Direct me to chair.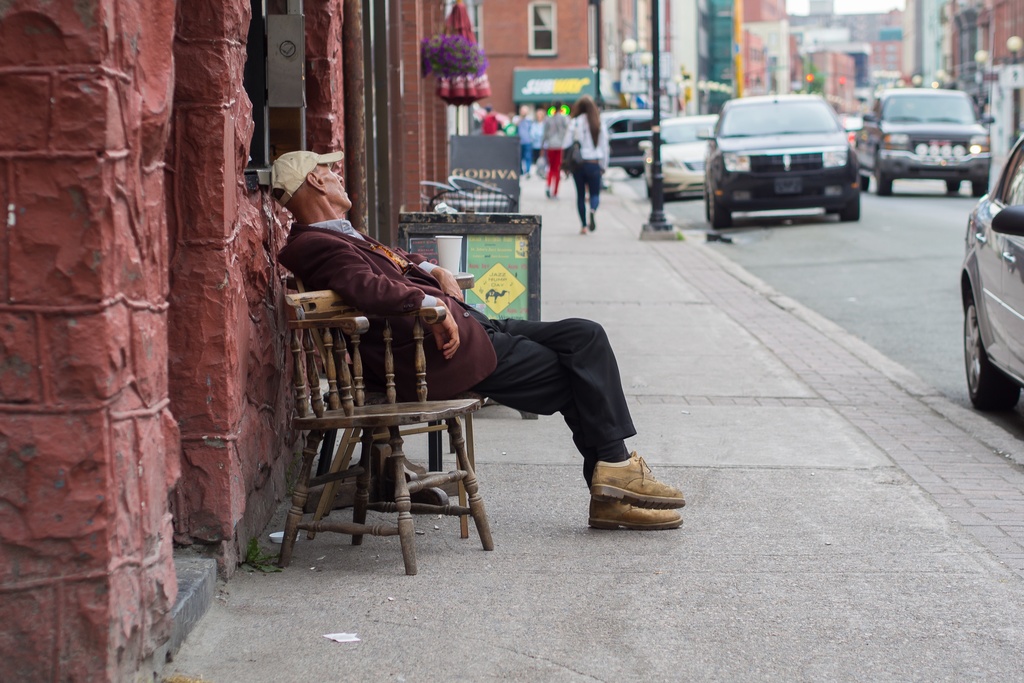
Direction: {"x1": 446, "y1": 173, "x2": 514, "y2": 213}.
